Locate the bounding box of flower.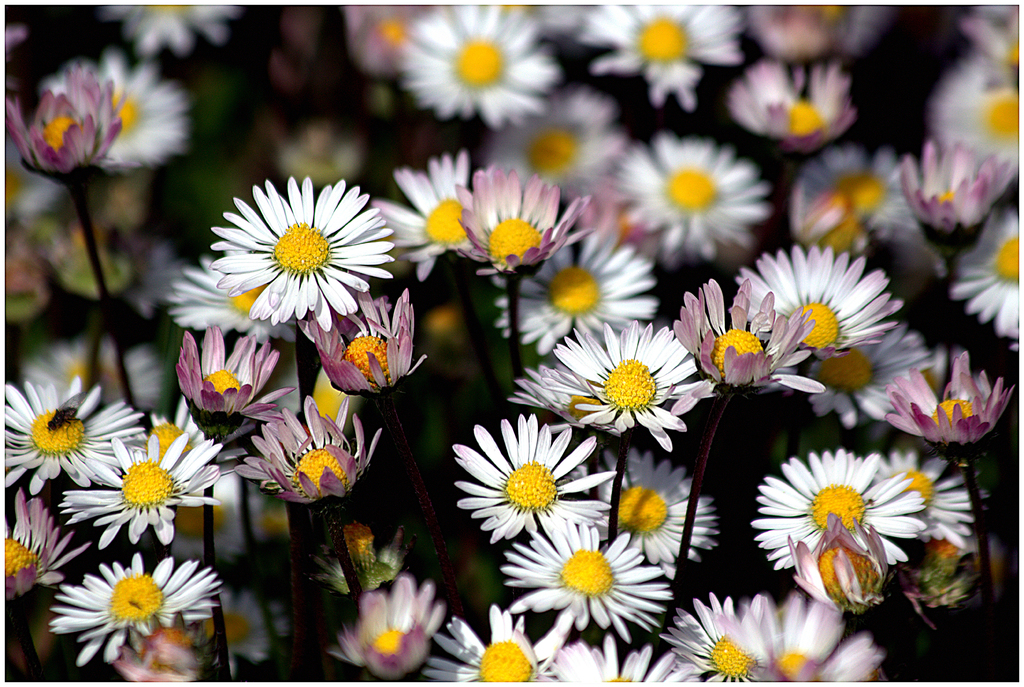
Bounding box: 938 2 1023 153.
